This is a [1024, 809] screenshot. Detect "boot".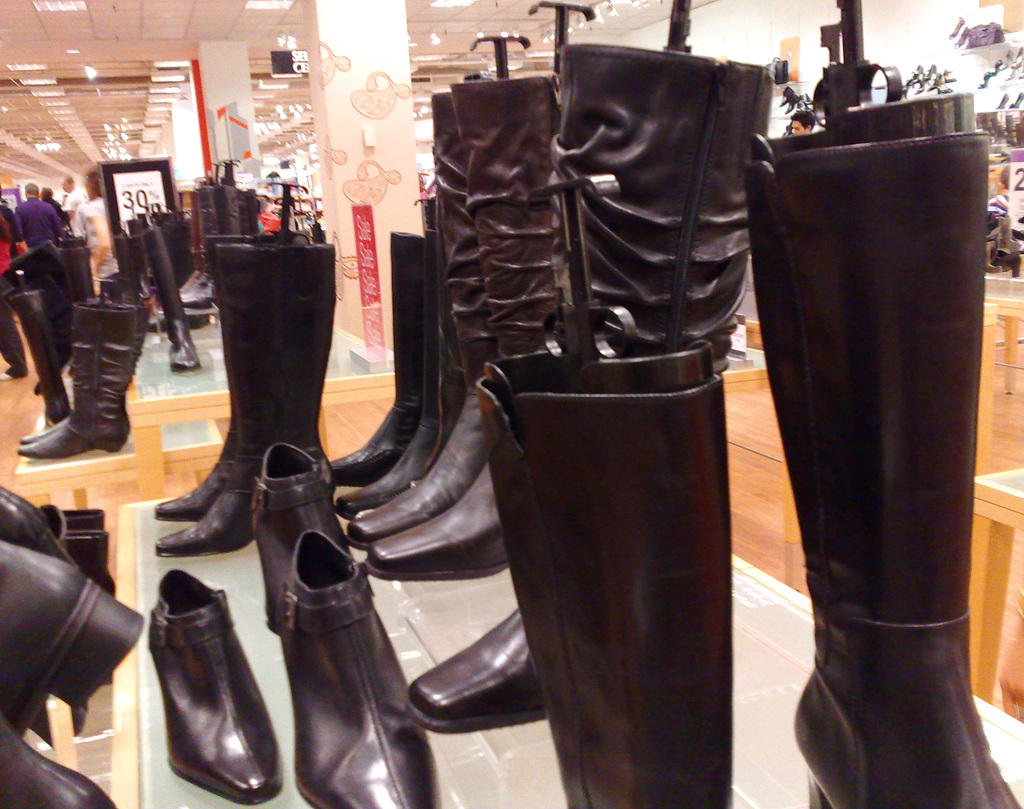
737:104:1023:808.
